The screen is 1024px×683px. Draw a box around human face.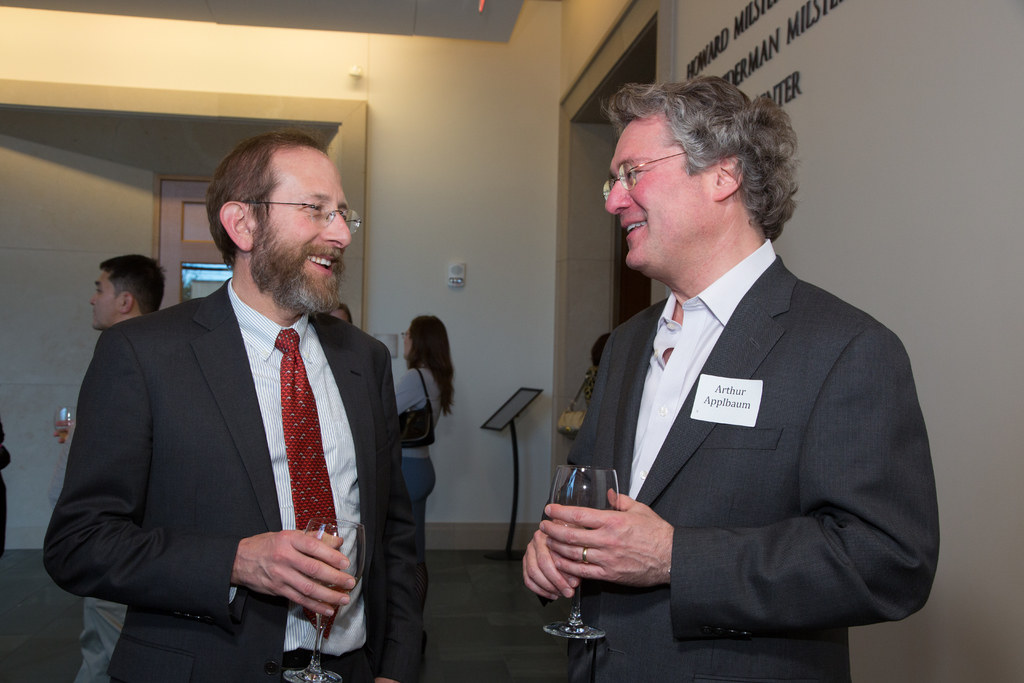
select_region(88, 276, 118, 327).
